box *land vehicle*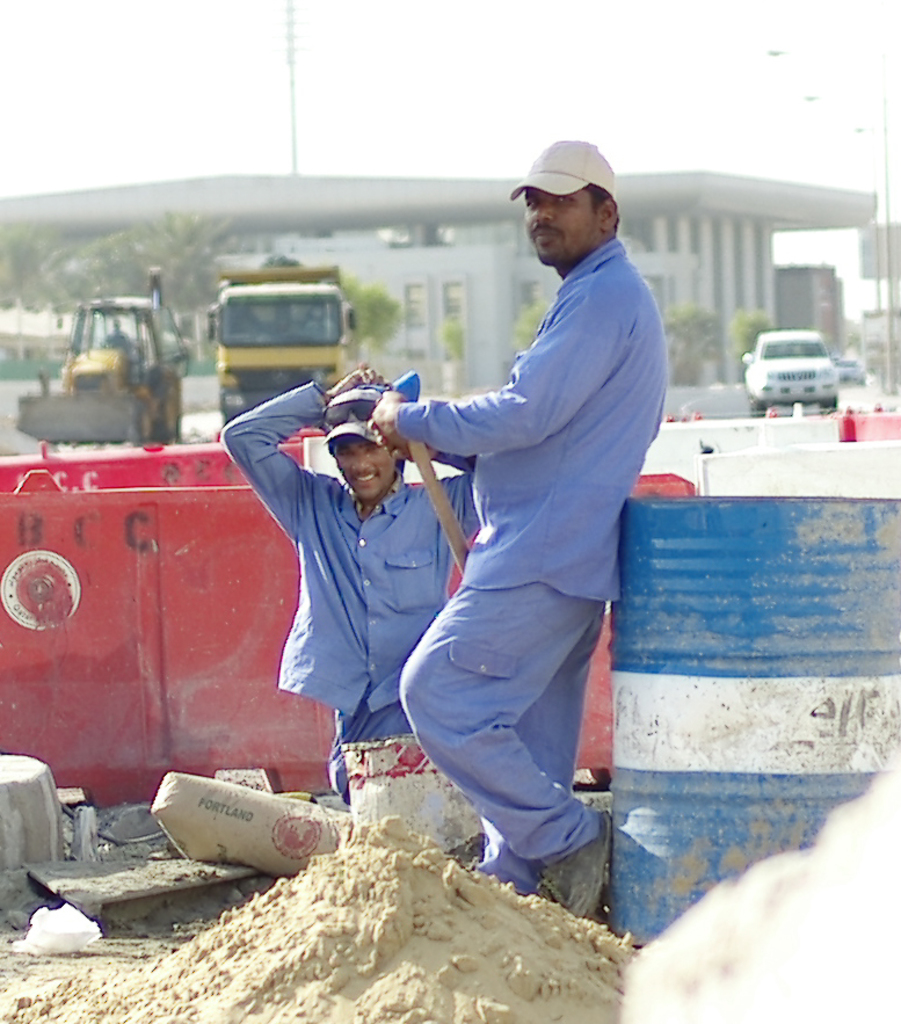
(739, 332, 836, 414)
